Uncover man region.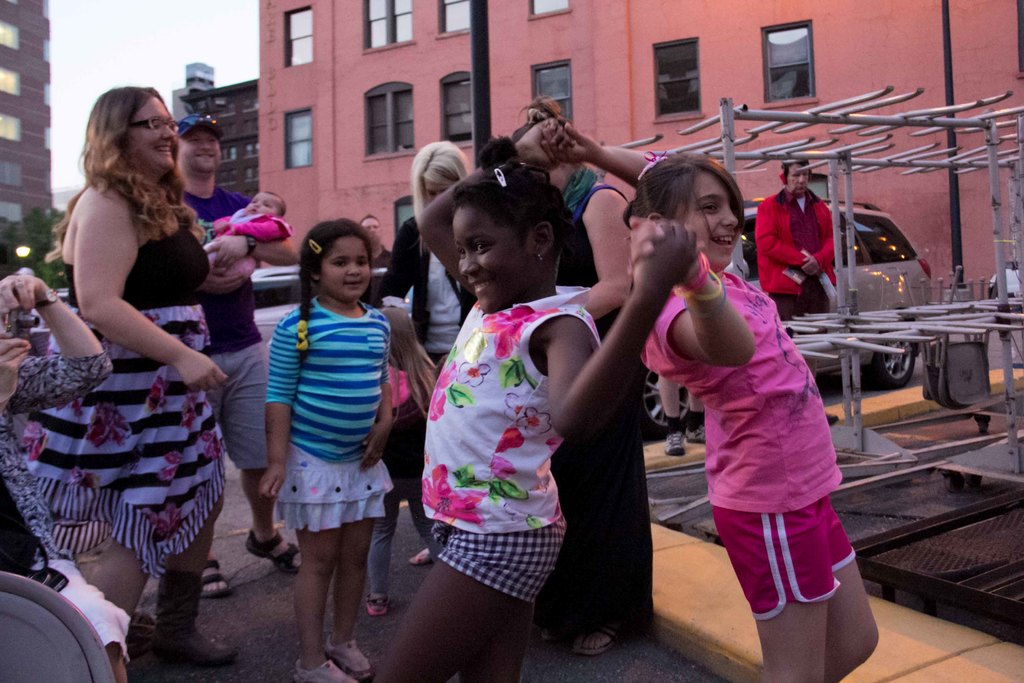
Uncovered: <bbox>357, 211, 396, 276</bbox>.
